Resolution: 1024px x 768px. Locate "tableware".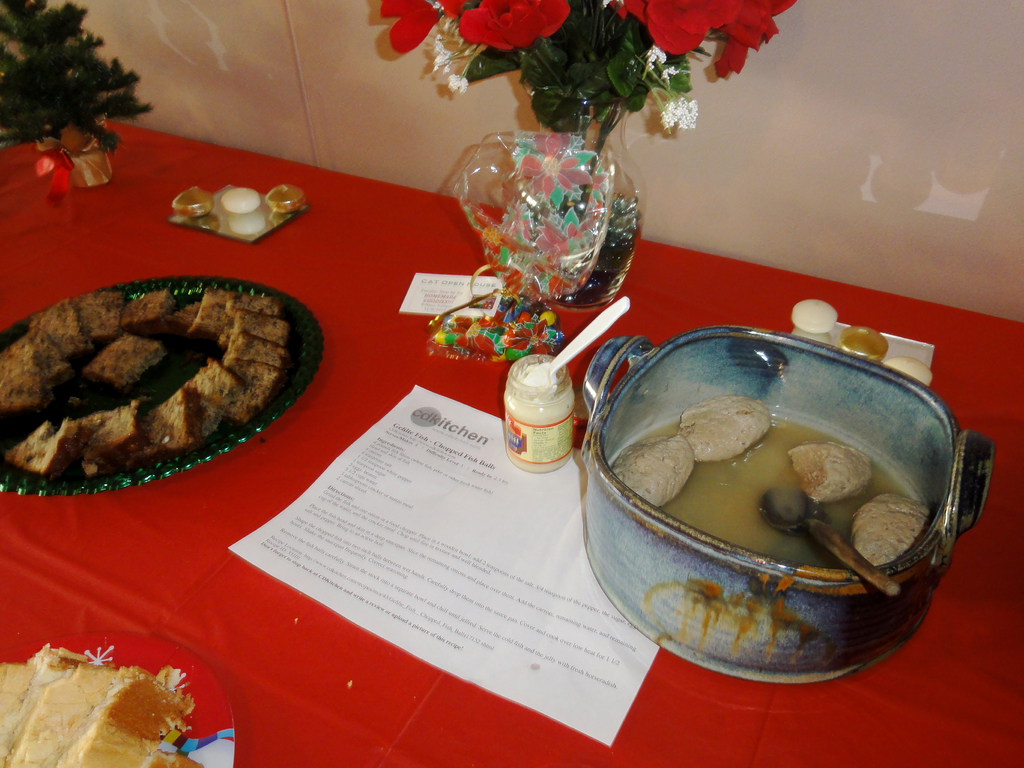
581 323 996 684.
